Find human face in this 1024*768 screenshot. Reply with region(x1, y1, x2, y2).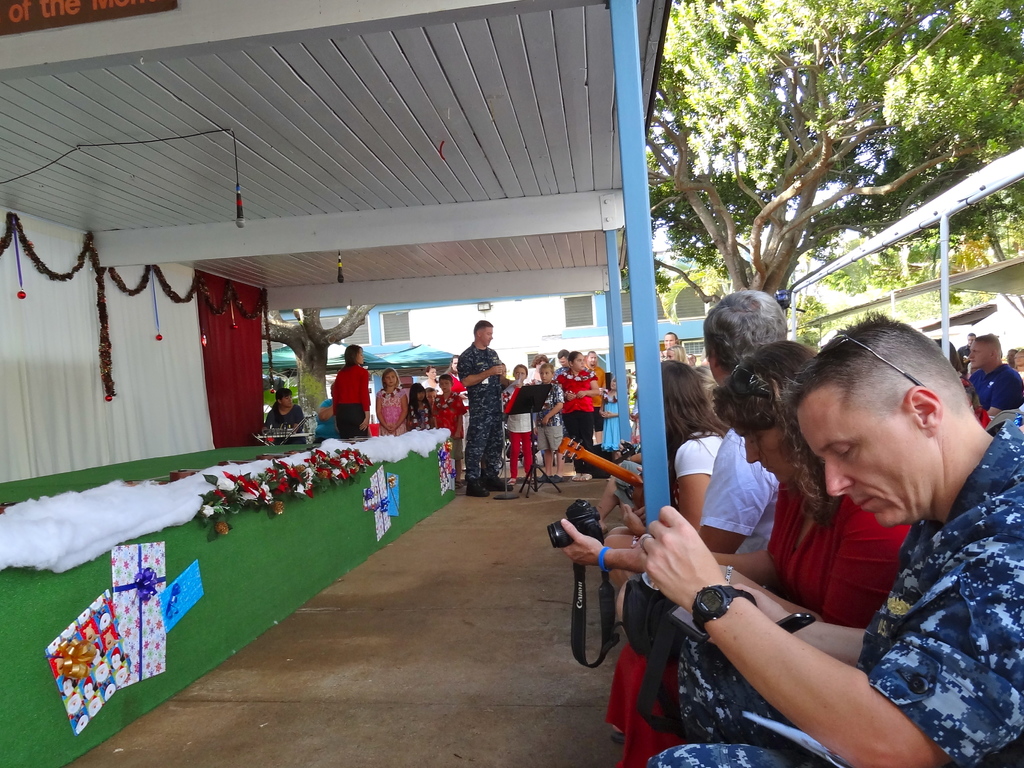
region(542, 368, 551, 380).
